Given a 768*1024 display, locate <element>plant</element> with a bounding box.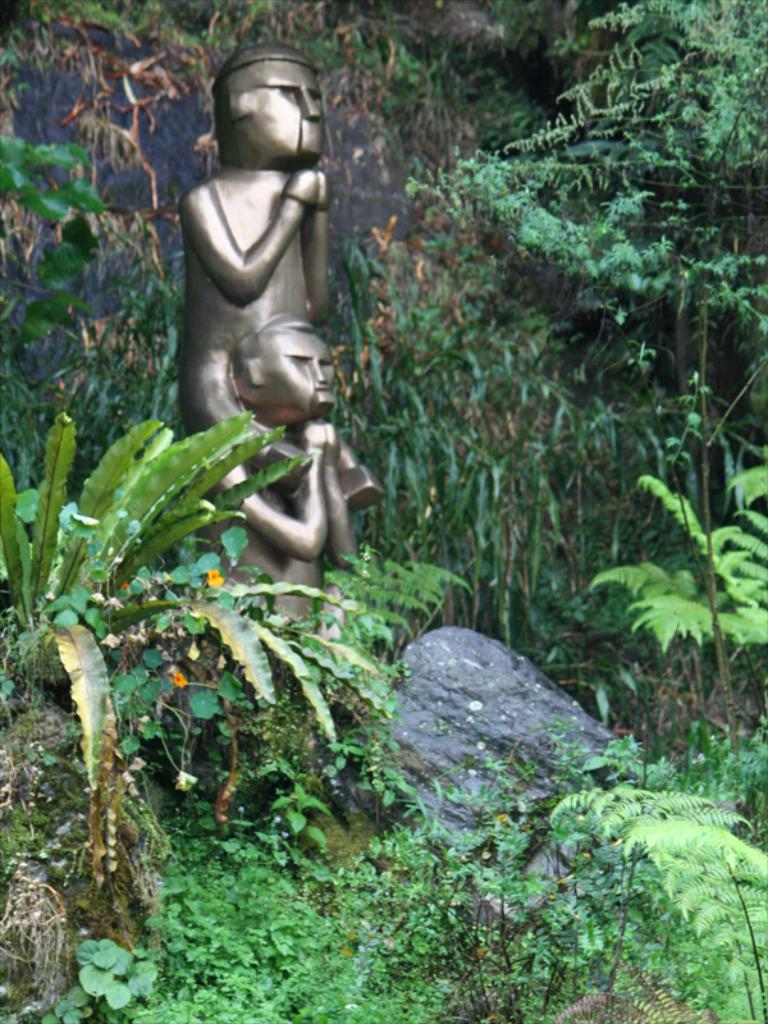
Located: 0 415 325 956.
